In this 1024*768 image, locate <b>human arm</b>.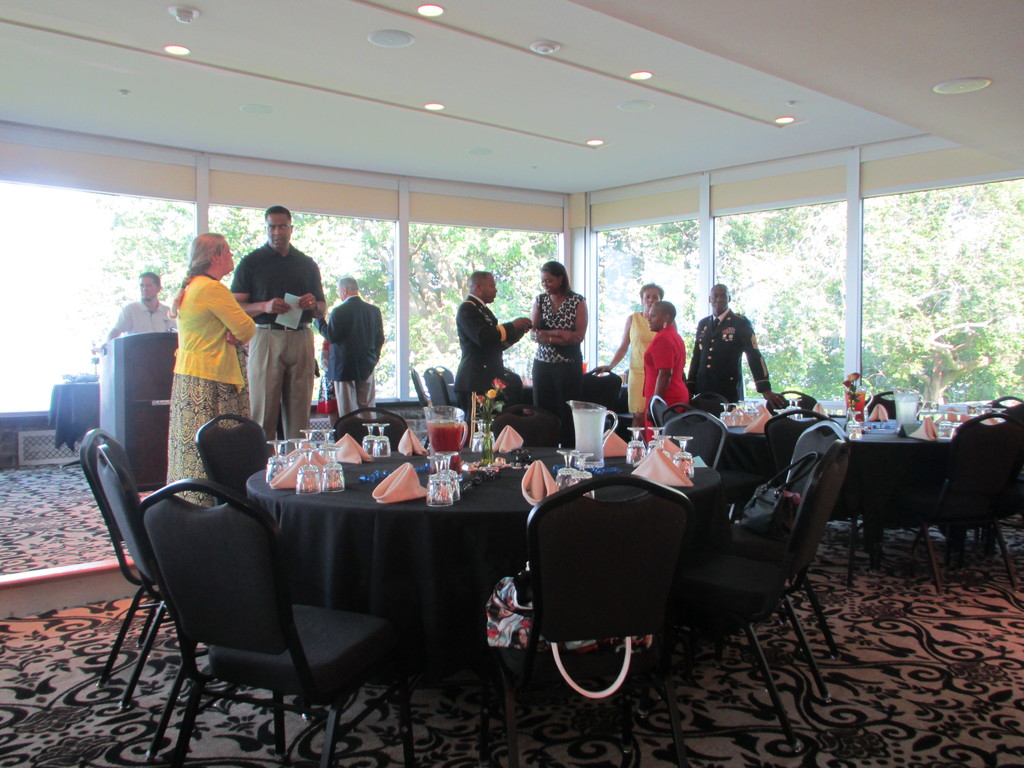
Bounding box: bbox(101, 307, 132, 341).
